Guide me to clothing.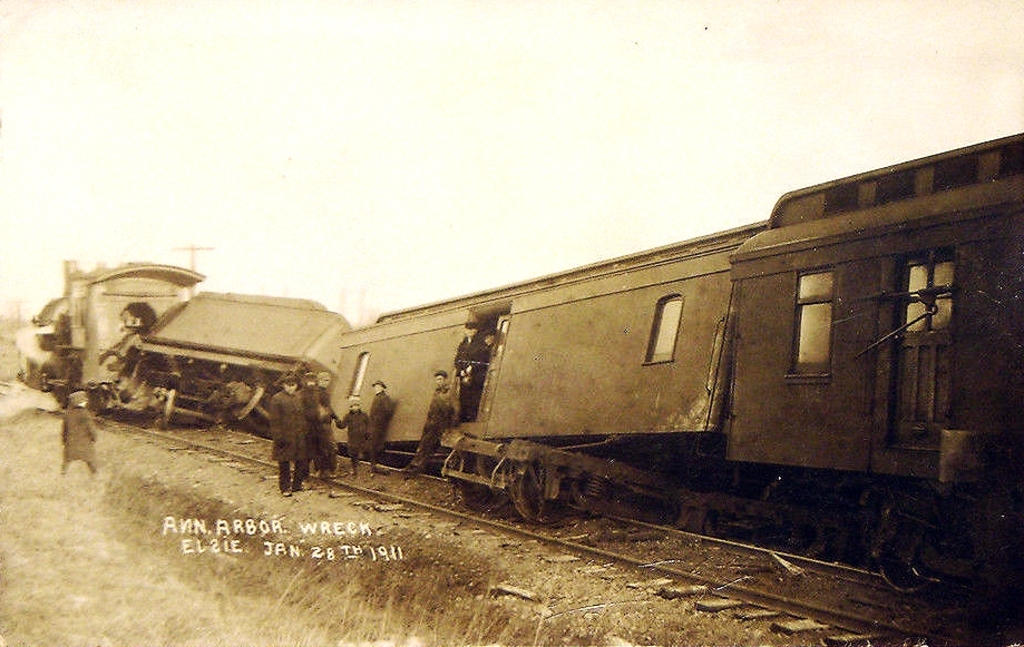
Guidance: bbox(58, 405, 104, 465).
